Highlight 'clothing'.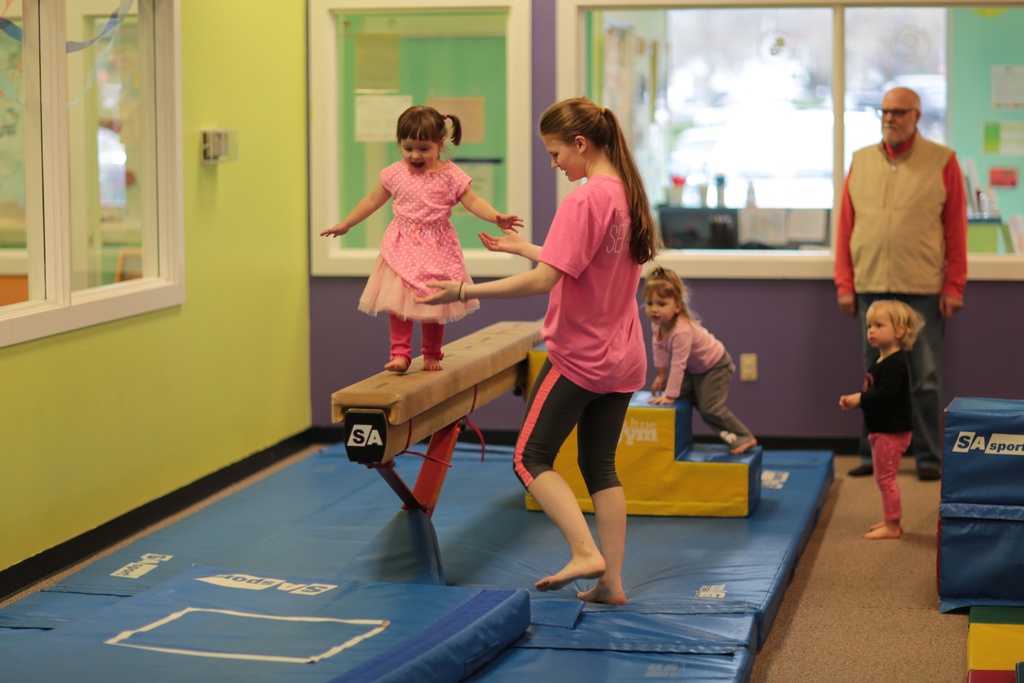
Highlighted region: 854:339:919:524.
